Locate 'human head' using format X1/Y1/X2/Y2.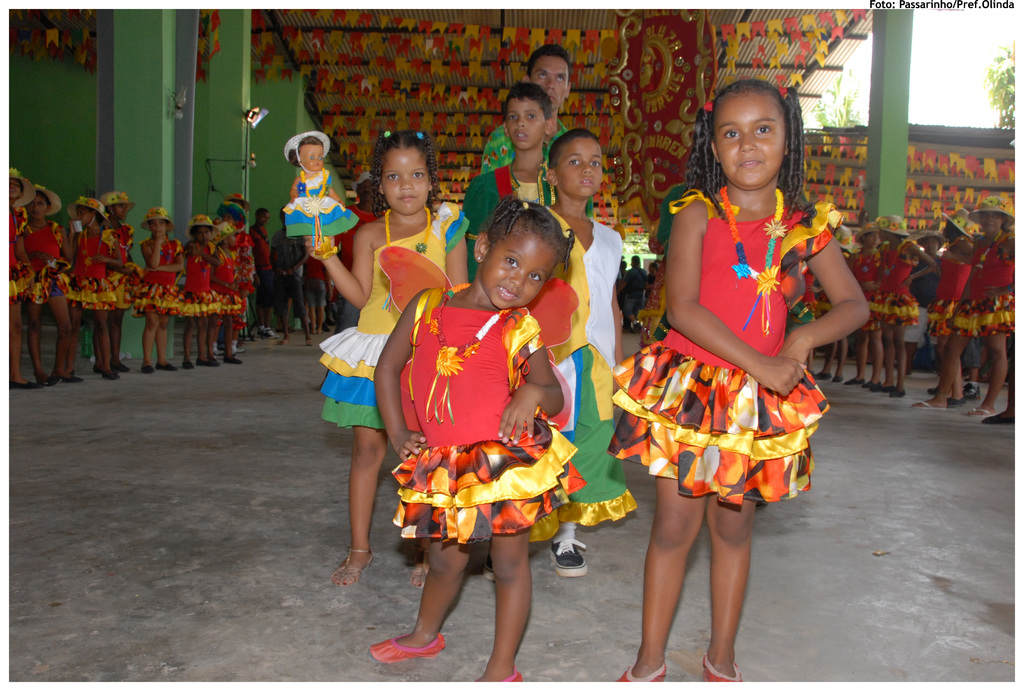
913/225/945/262.
